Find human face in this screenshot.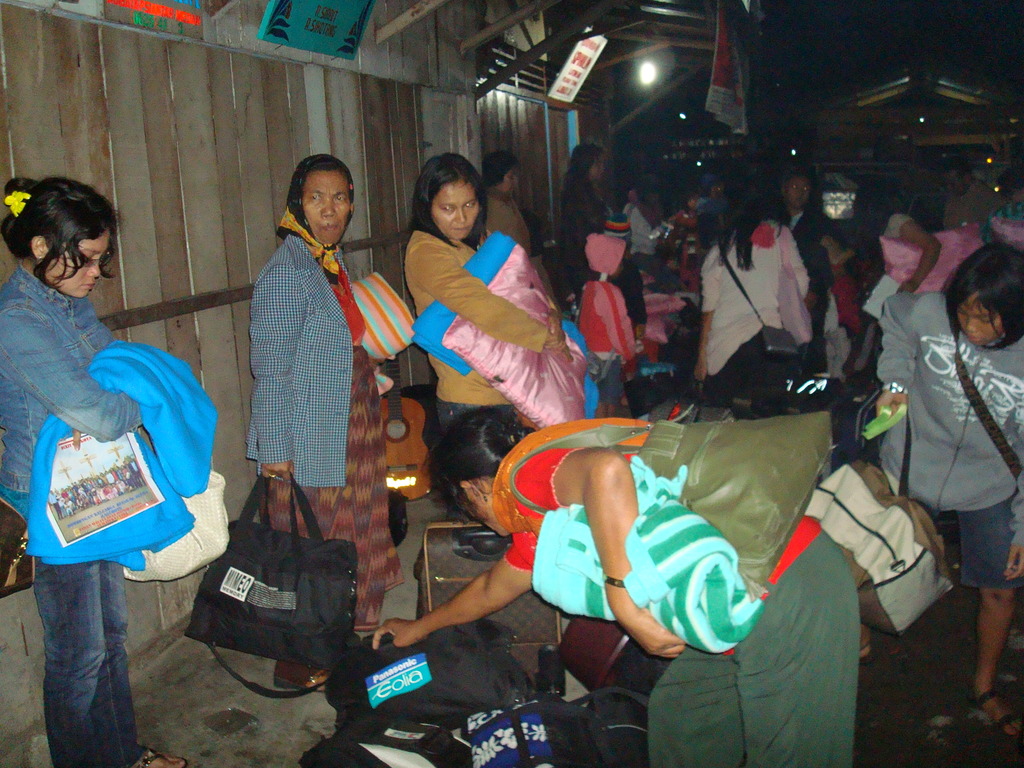
The bounding box for human face is box=[456, 487, 508, 535].
